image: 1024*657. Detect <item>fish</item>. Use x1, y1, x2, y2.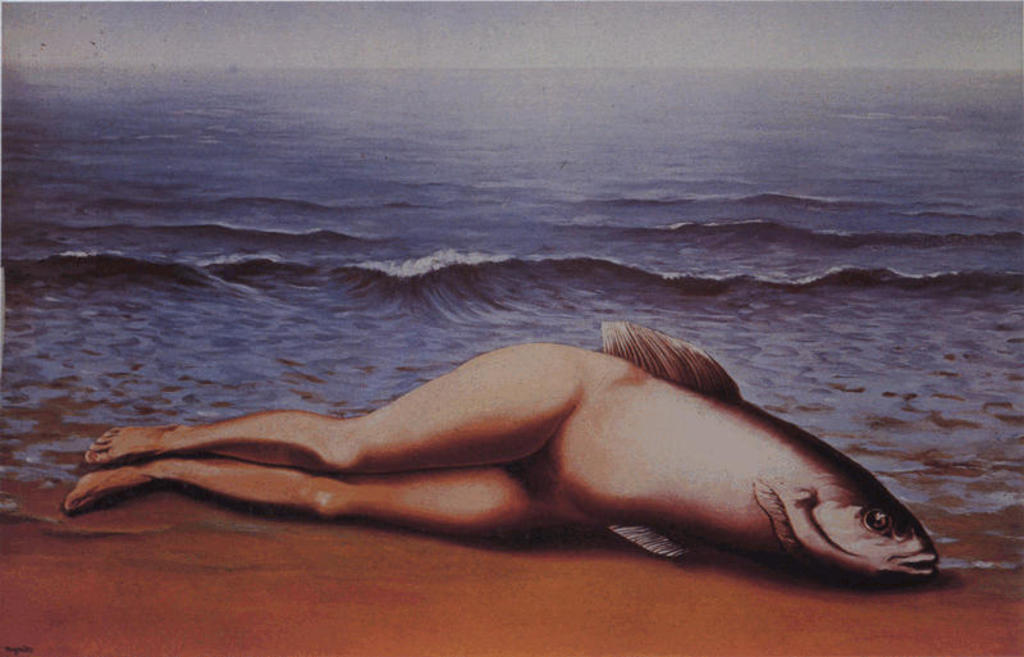
520, 315, 940, 567.
